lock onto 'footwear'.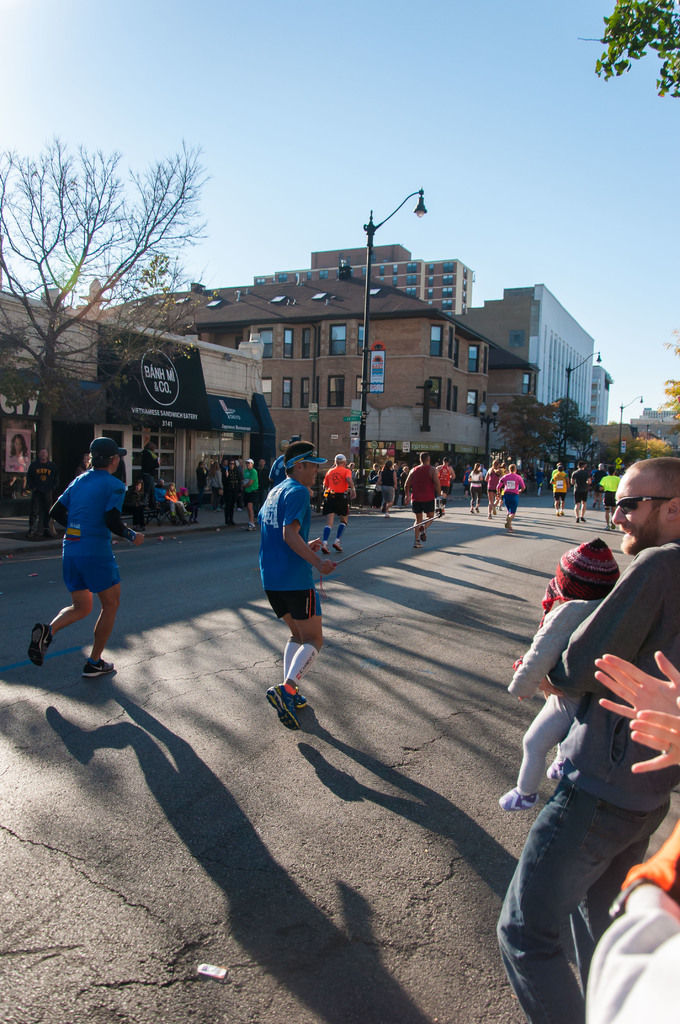
Locked: Rect(33, 532, 45, 541).
